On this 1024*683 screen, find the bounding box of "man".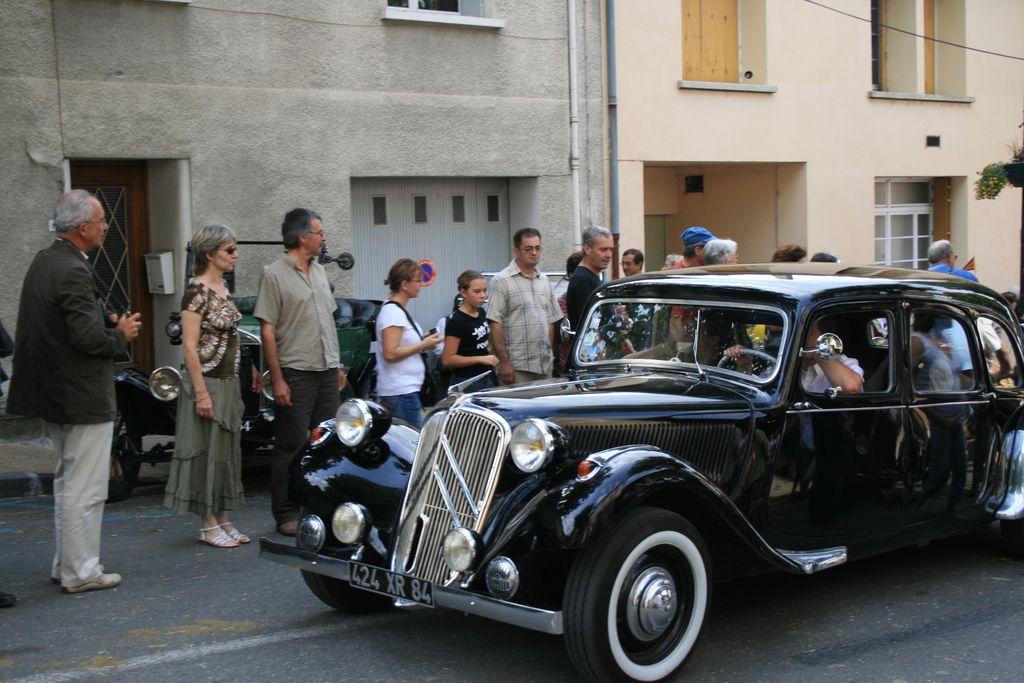
Bounding box: 14:176:143:604.
